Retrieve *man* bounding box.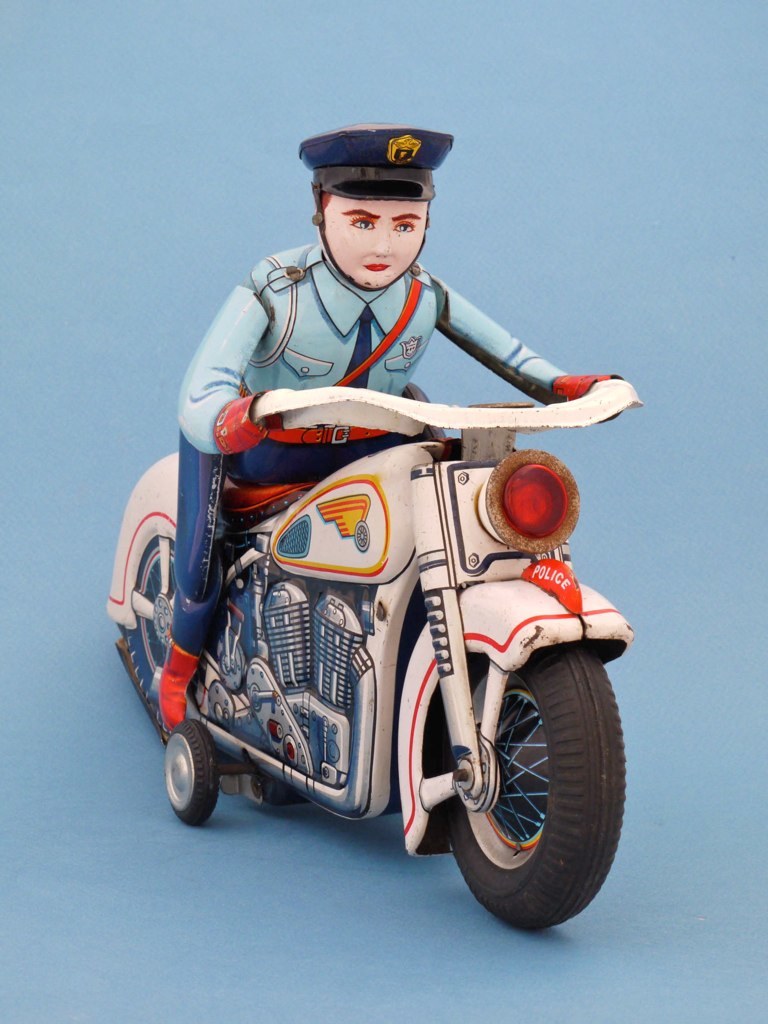
Bounding box: {"left": 157, "top": 119, "right": 620, "bottom": 732}.
